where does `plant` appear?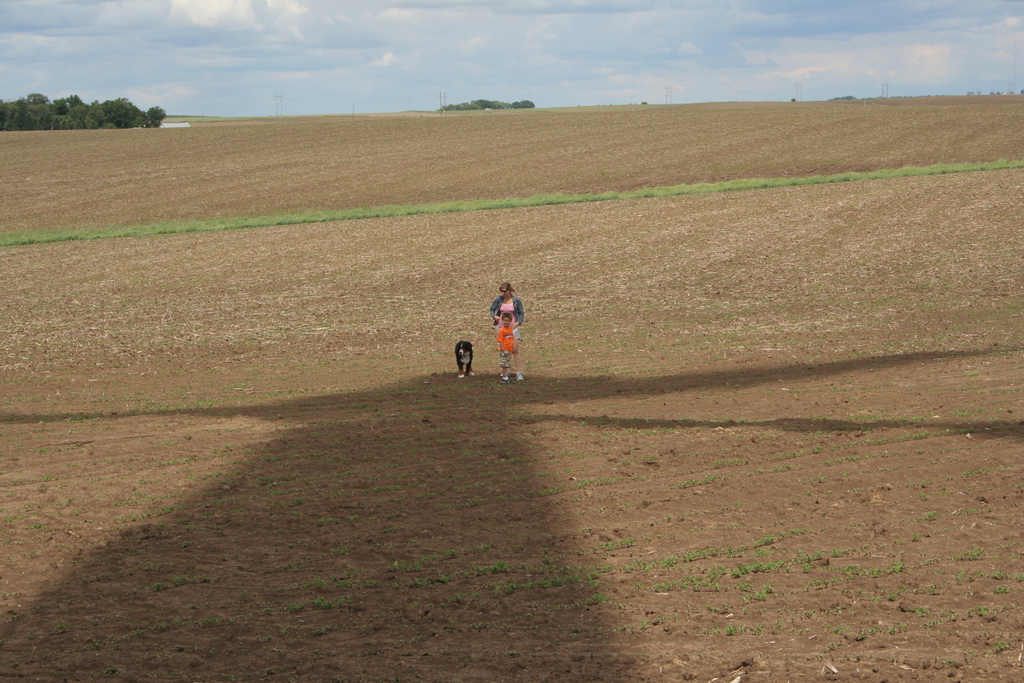
Appears at <bbox>439, 572, 454, 582</bbox>.
